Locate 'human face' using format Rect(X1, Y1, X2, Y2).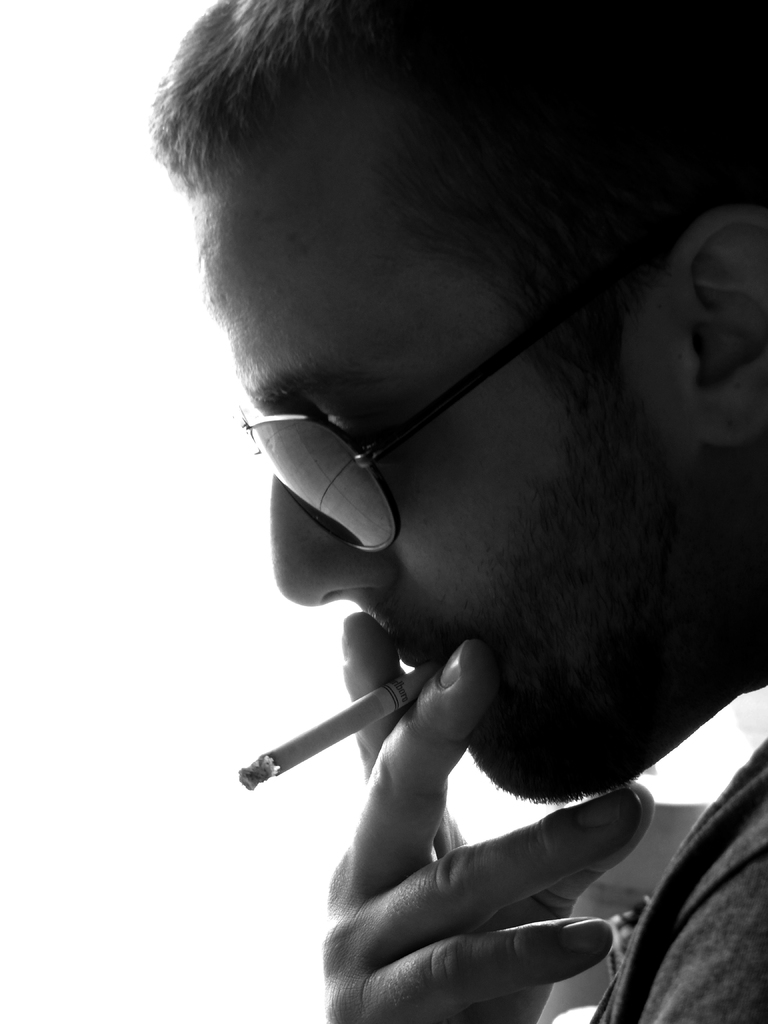
Rect(184, 151, 767, 798).
